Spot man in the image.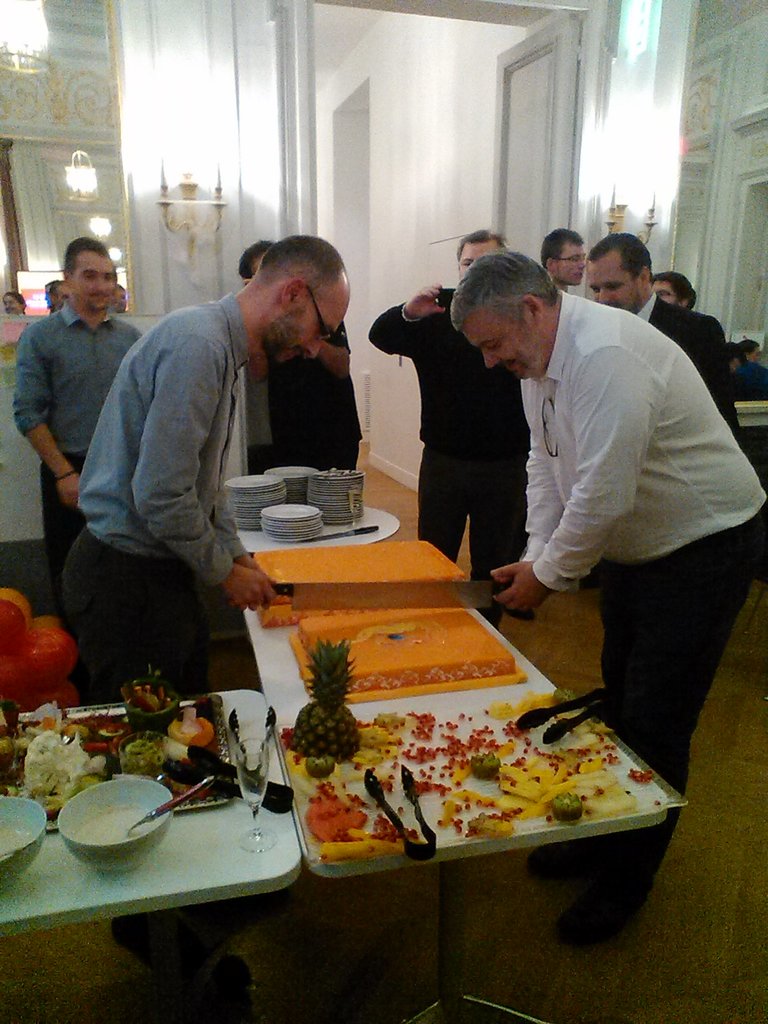
man found at {"left": 588, "top": 227, "right": 742, "bottom": 437}.
